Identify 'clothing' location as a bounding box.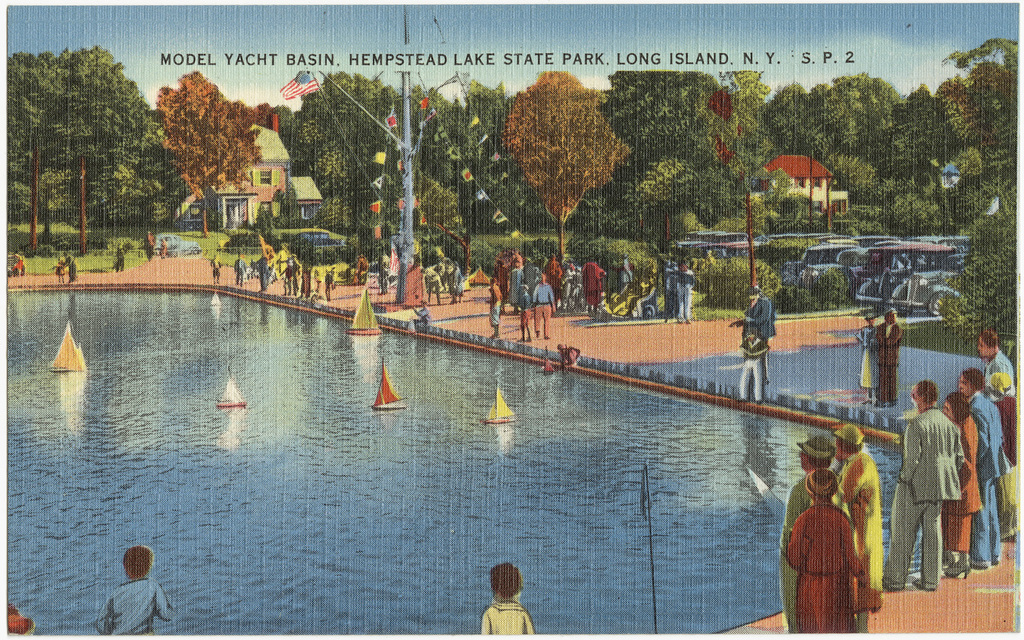
box(737, 298, 777, 356).
